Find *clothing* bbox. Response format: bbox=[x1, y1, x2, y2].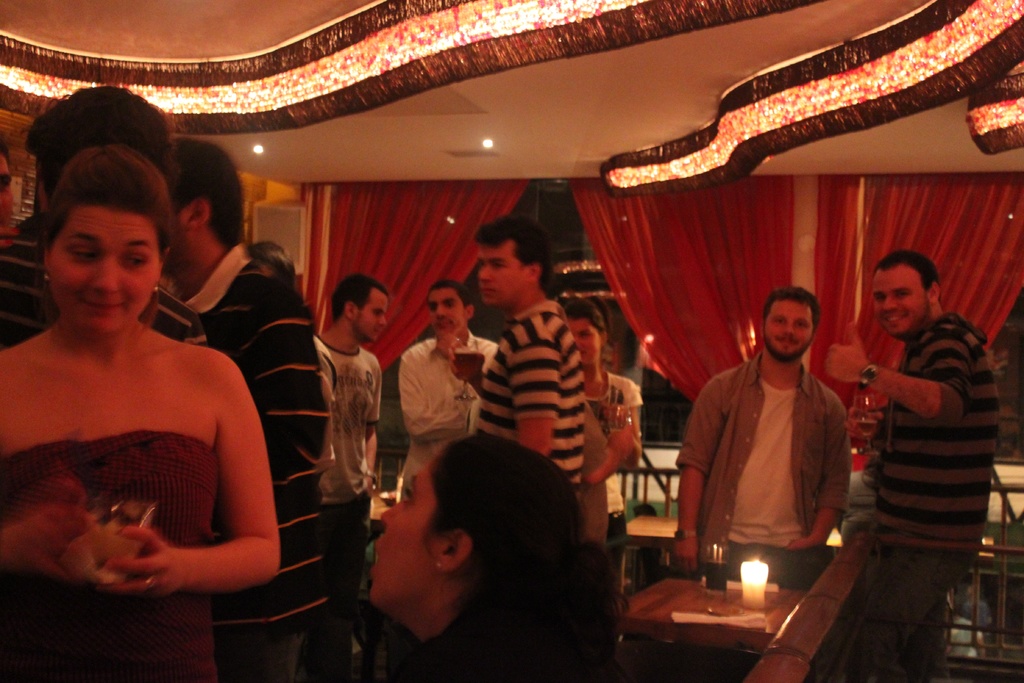
bbox=[154, 236, 333, 682].
